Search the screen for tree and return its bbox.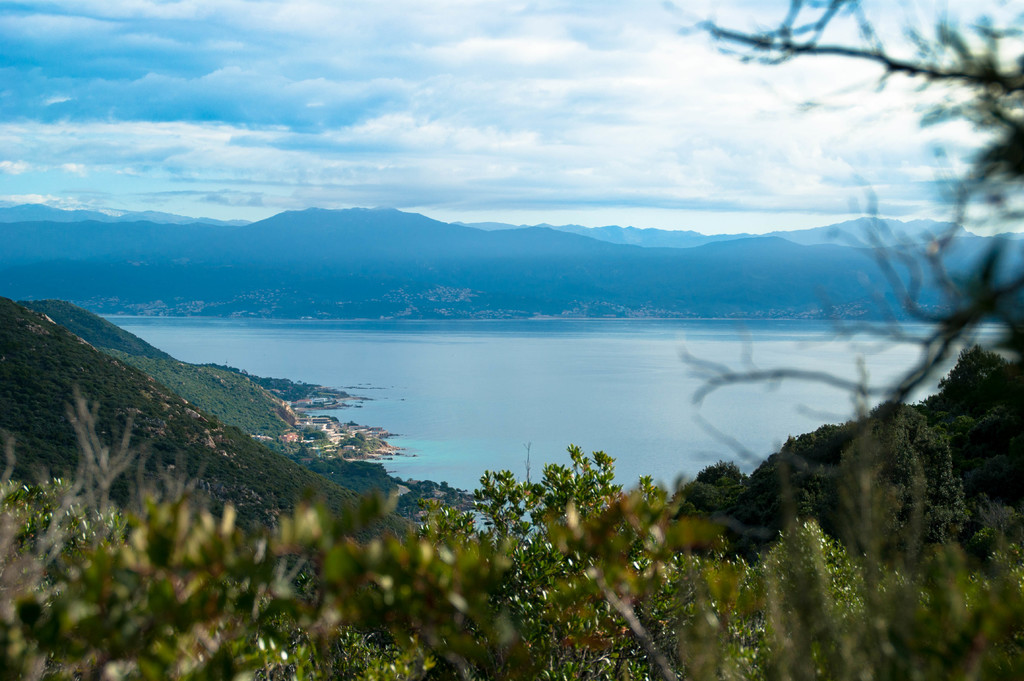
Found: bbox=(935, 385, 1023, 547).
